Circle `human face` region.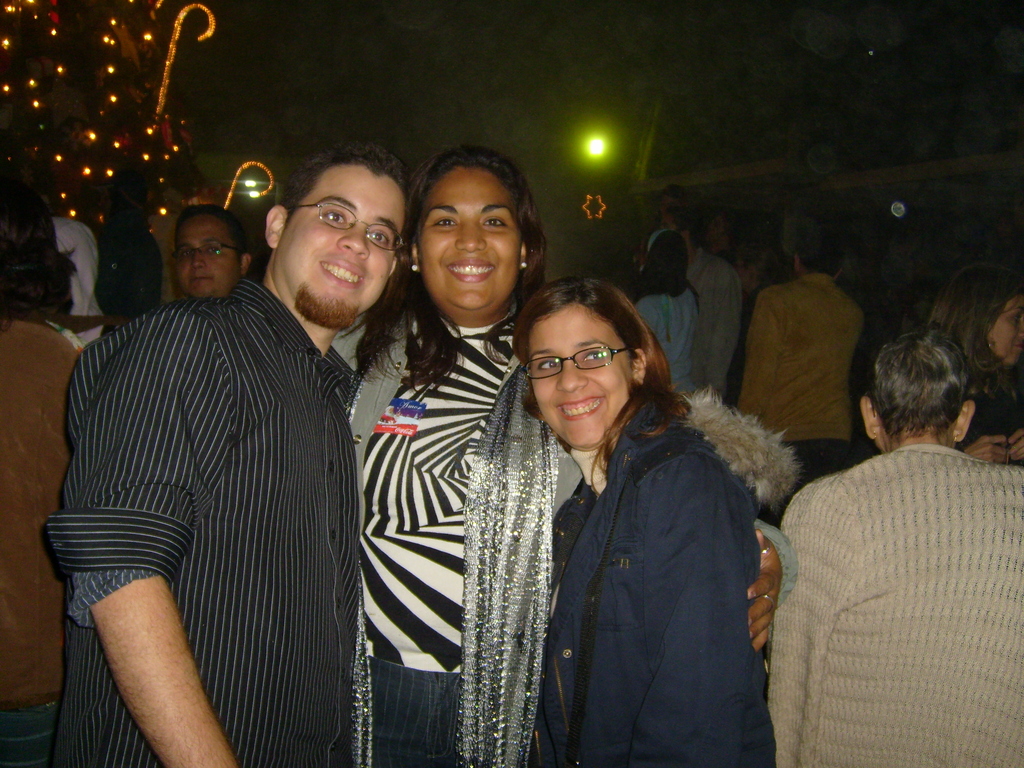
Region: left=416, top=168, right=519, bottom=314.
